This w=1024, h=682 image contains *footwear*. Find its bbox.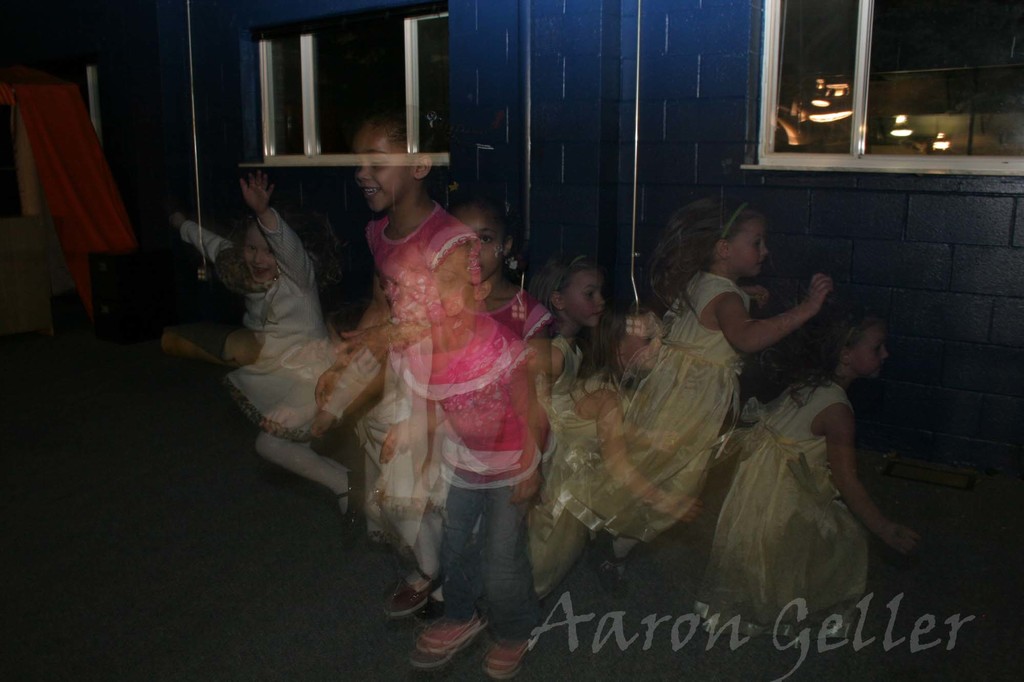
(333,468,360,543).
